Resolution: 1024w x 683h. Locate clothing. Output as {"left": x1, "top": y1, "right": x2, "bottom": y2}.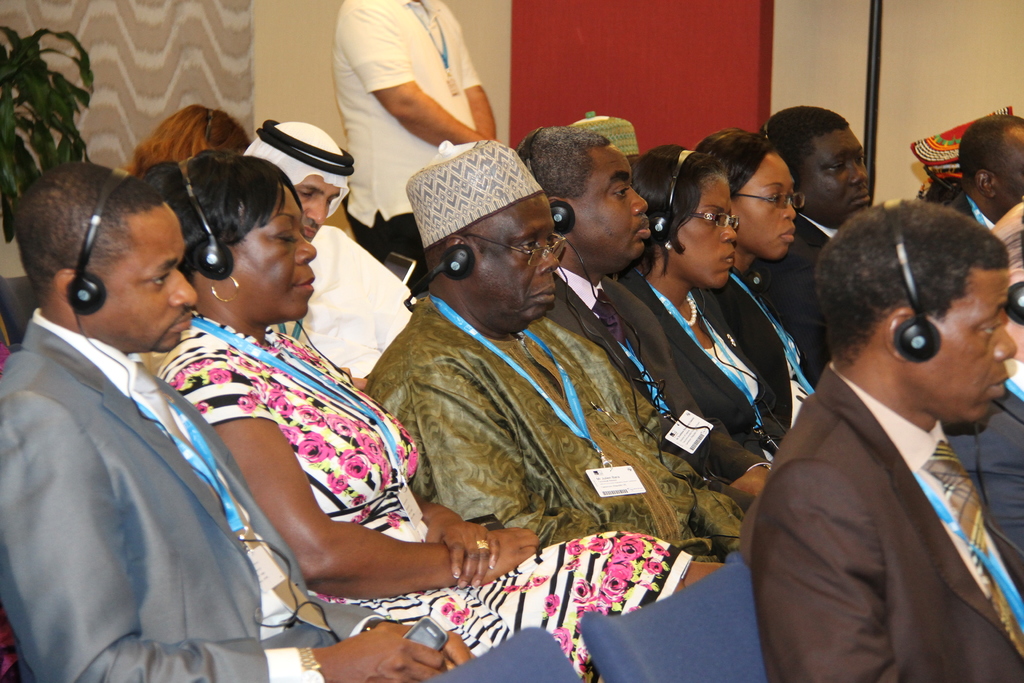
{"left": 333, "top": 0, "right": 483, "bottom": 287}.
